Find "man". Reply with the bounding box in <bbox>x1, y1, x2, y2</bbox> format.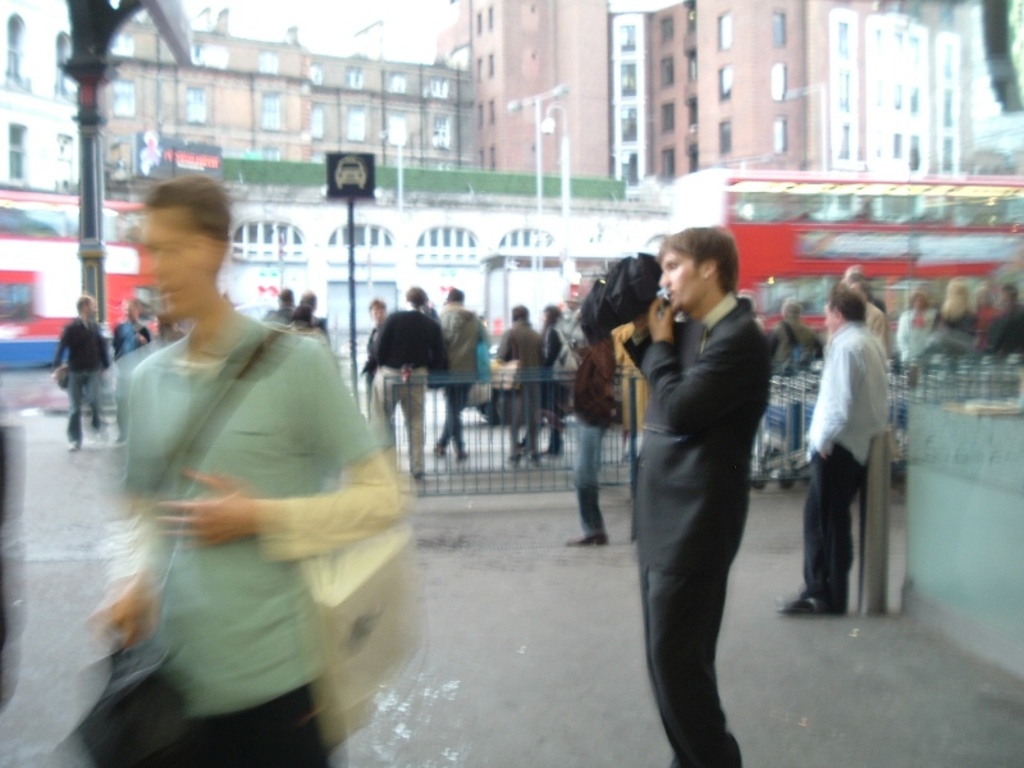
<bbox>52, 293, 114, 451</bbox>.
